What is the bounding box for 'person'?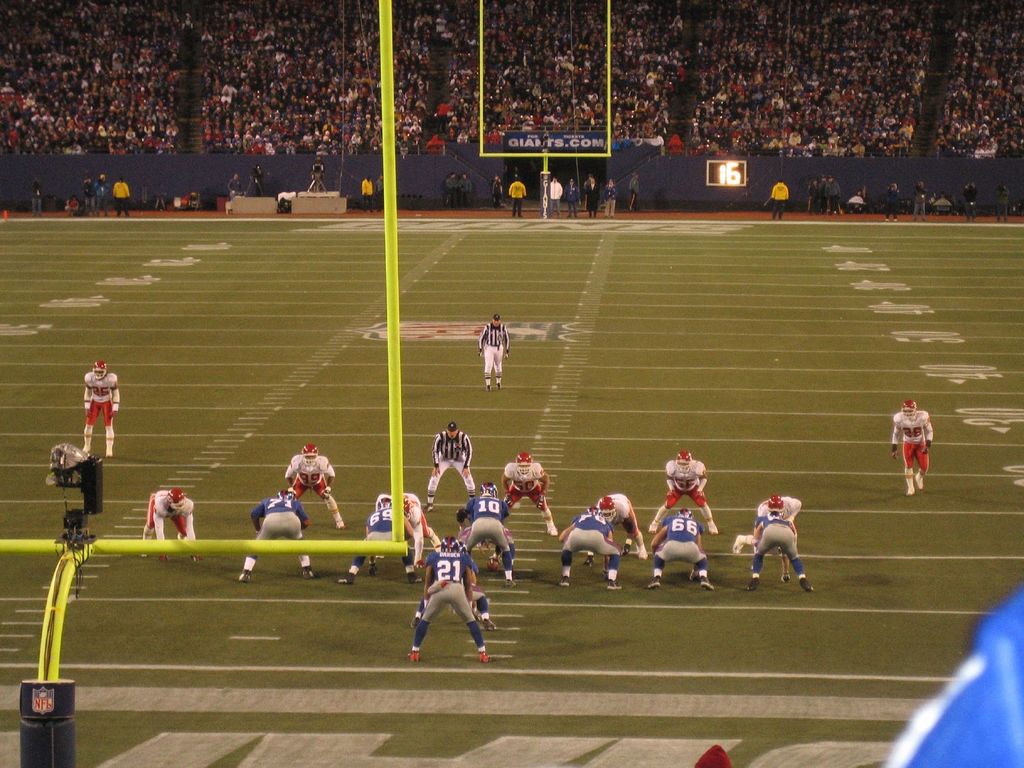
pyautogui.locateOnScreen(474, 319, 514, 384).
